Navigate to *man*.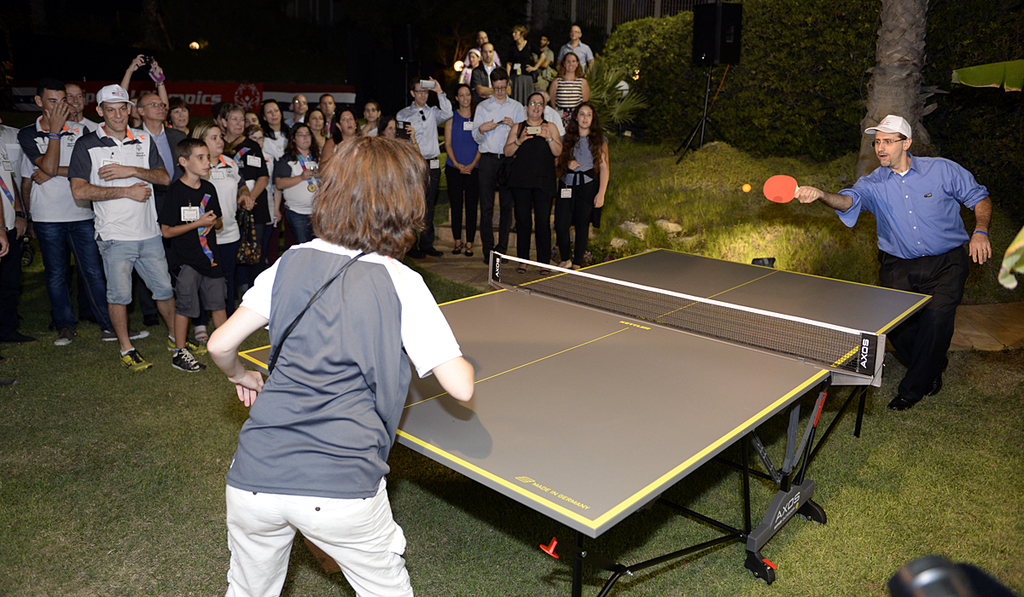
Navigation target: [x1=134, y1=92, x2=192, y2=326].
